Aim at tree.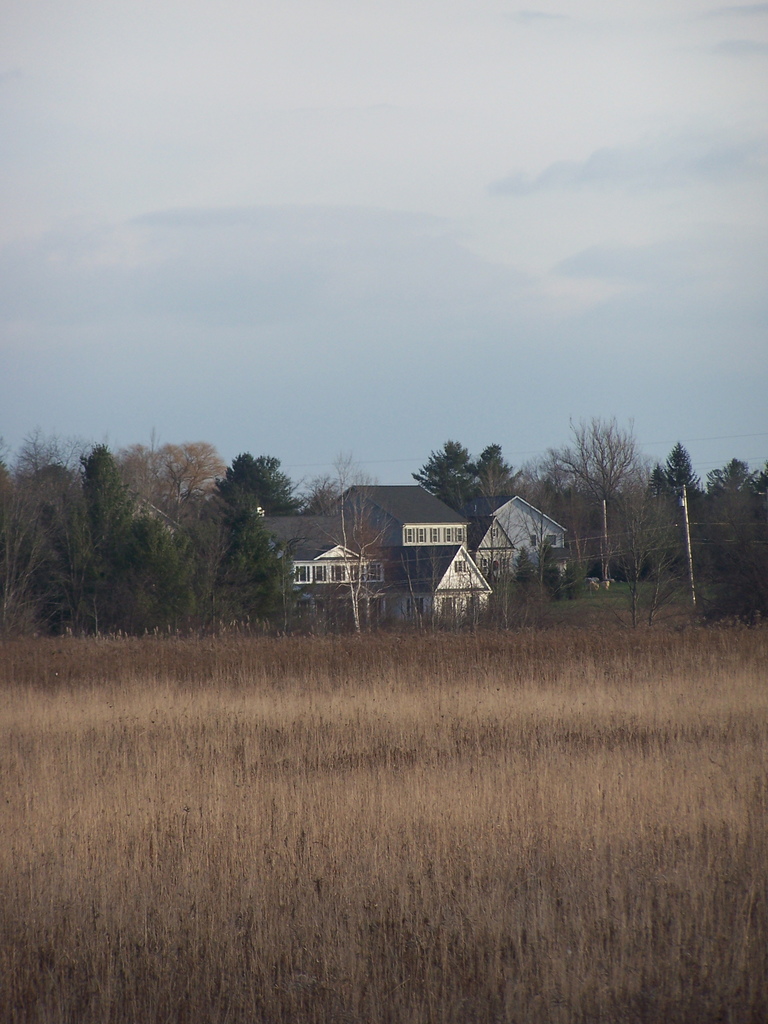
Aimed at box(698, 449, 766, 498).
